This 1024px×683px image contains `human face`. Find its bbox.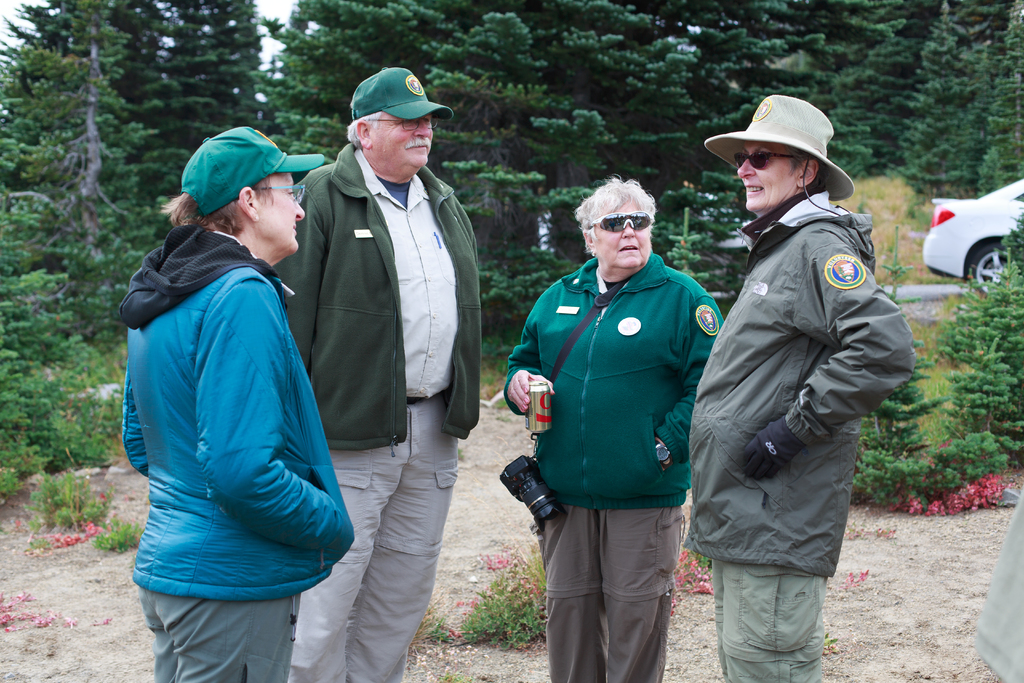
[593, 199, 650, 268].
